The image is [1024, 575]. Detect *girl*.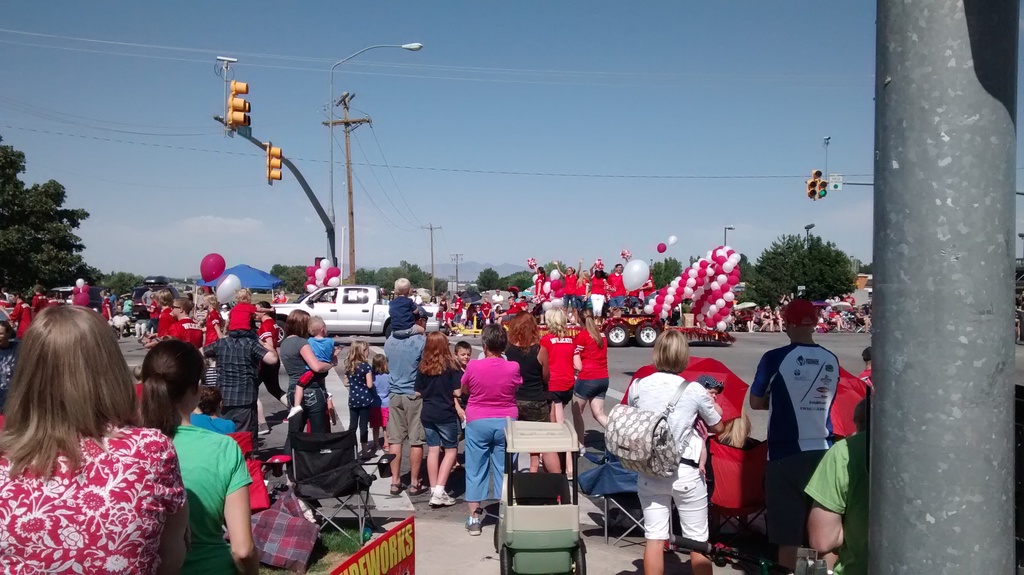
Detection: Rect(498, 312, 553, 414).
